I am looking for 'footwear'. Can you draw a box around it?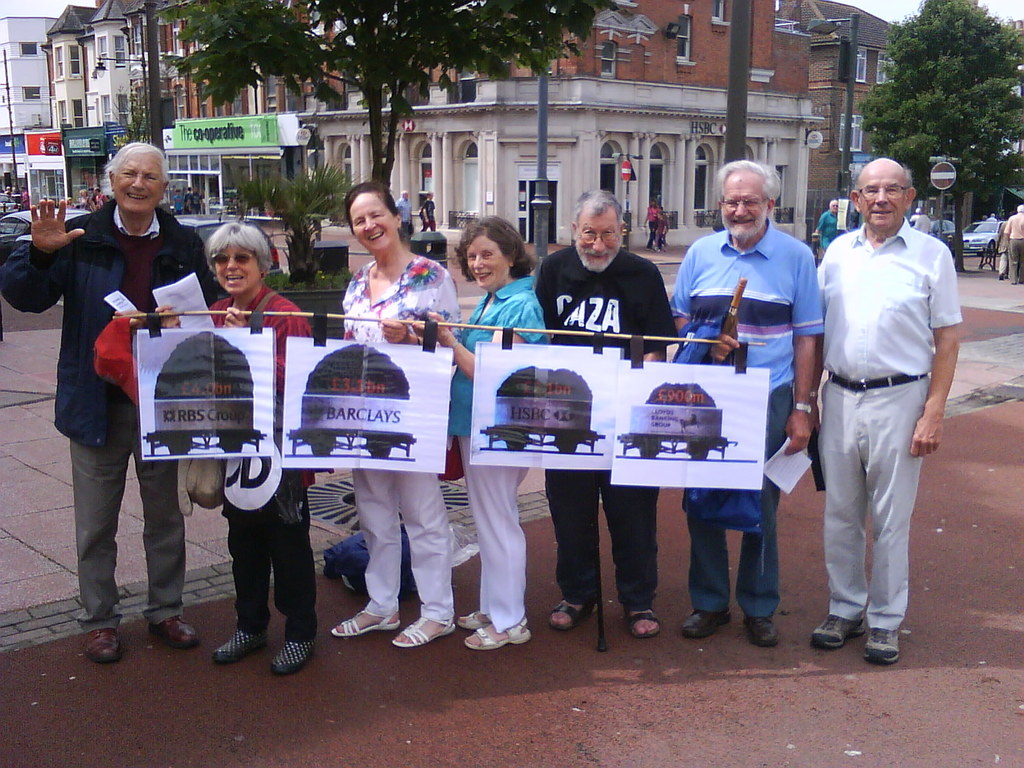
Sure, the bounding box is [392, 614, 456, 646].
